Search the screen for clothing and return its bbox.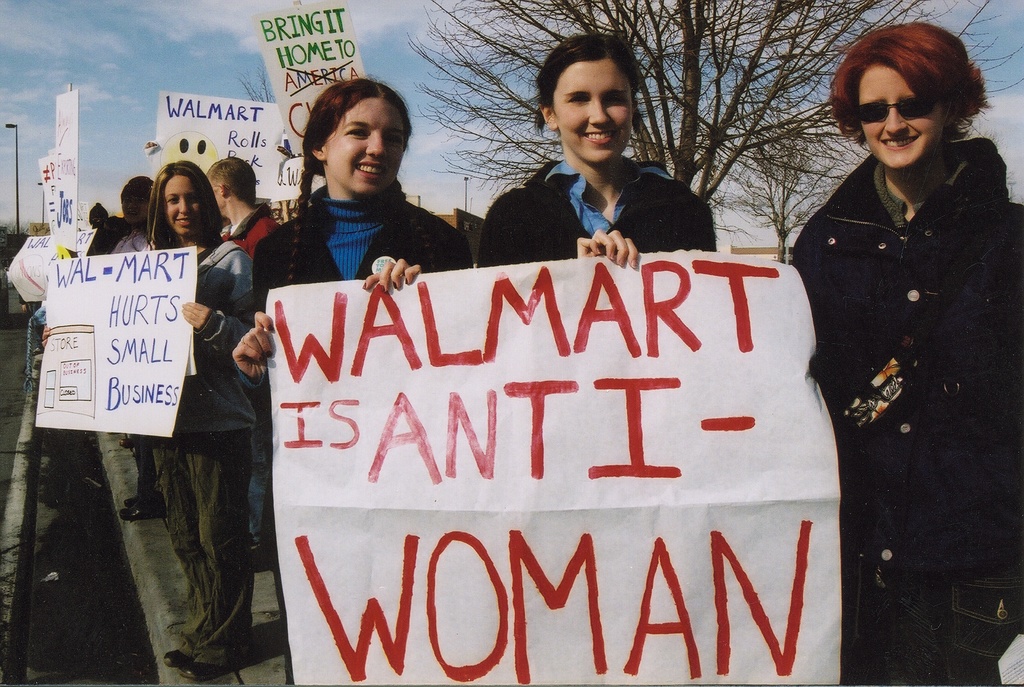
Found: bbox=(156, 244, 262, 660).
